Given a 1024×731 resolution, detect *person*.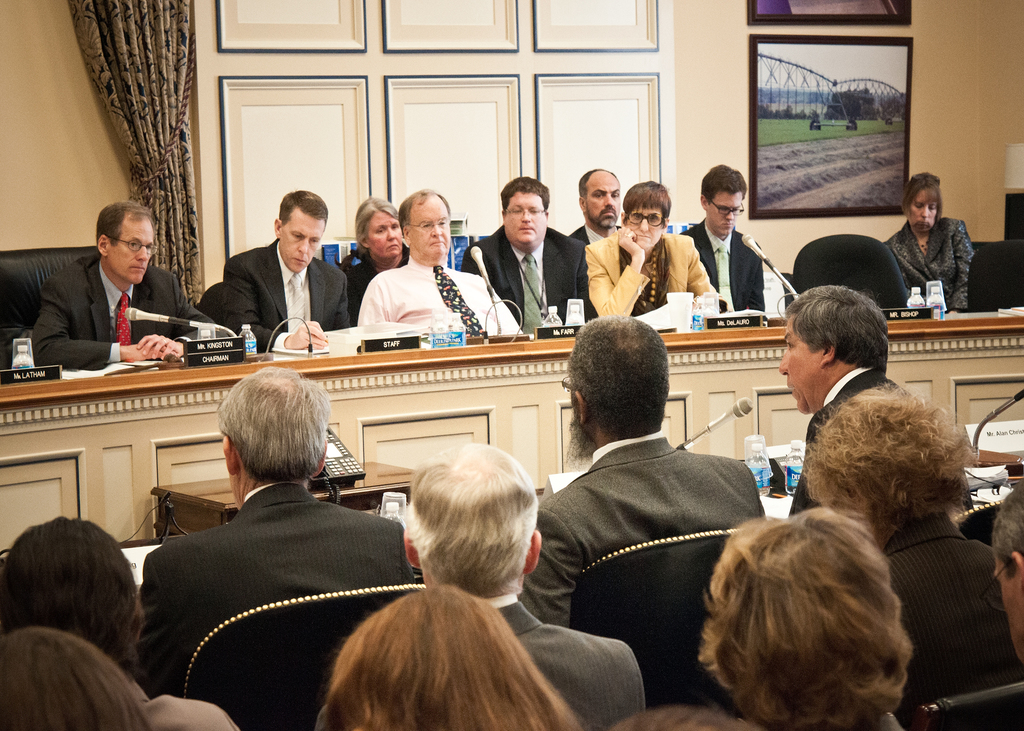
[left=517, top=311, right=764, bottom=702].
